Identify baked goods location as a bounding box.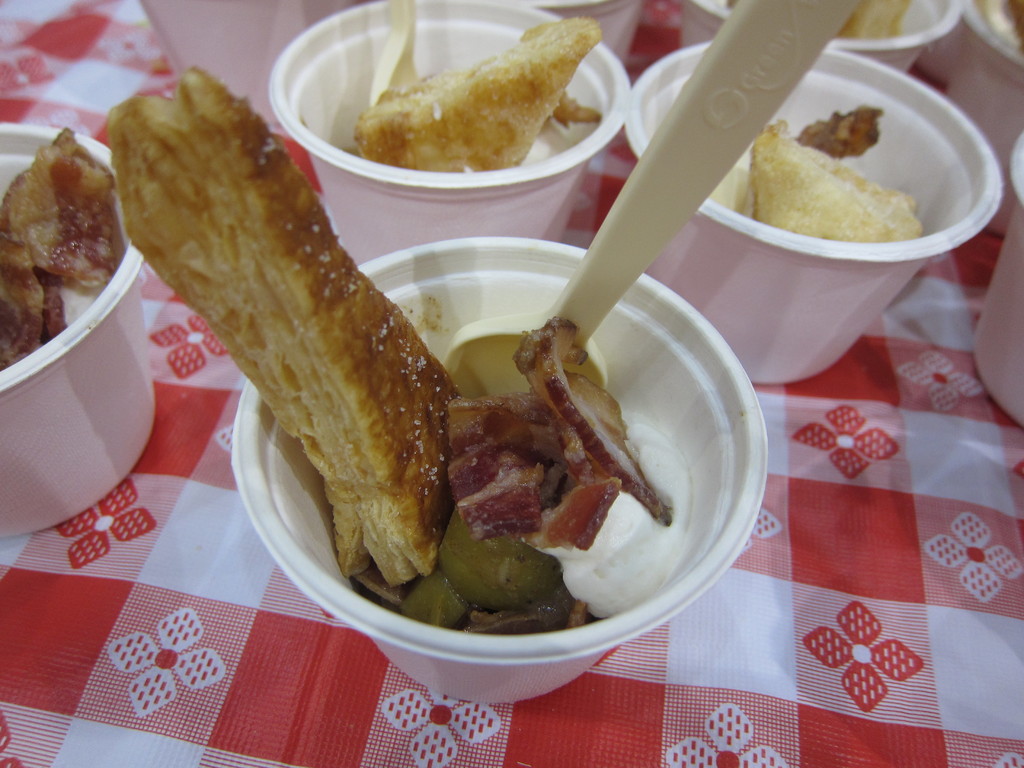
[442,392,564,534].
